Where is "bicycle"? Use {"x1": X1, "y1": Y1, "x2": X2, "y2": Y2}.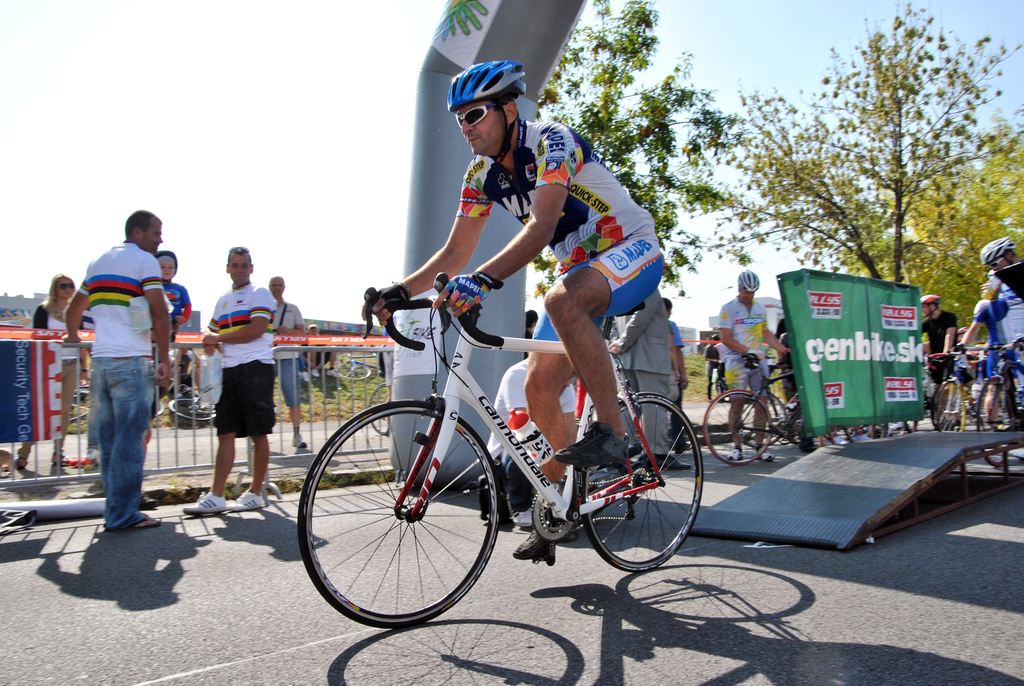
{"x1": 168, "y1": 380, "x2": 278, "y2": 419}.
